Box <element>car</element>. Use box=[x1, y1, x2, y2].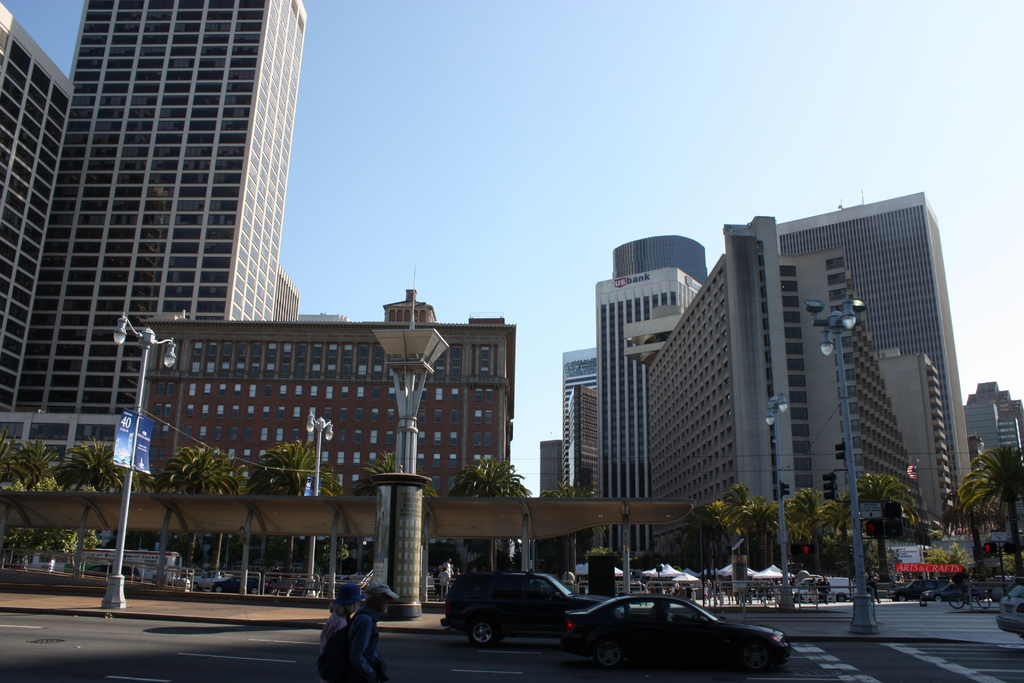
box=[922, 584, 986, 602].
